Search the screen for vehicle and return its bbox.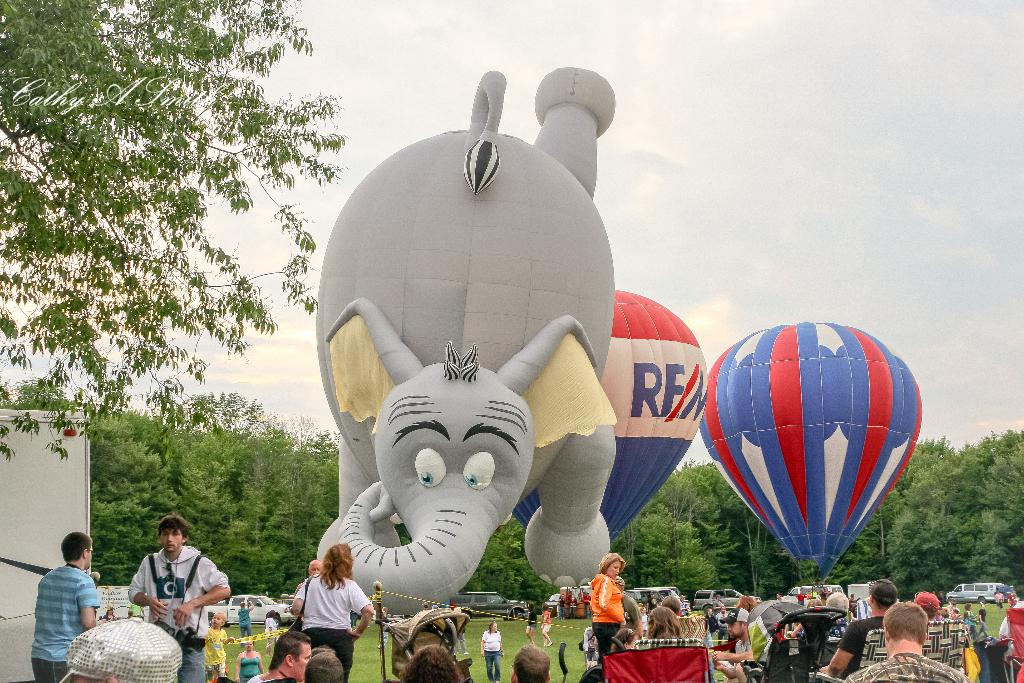
Found: (573,580,592,618).
